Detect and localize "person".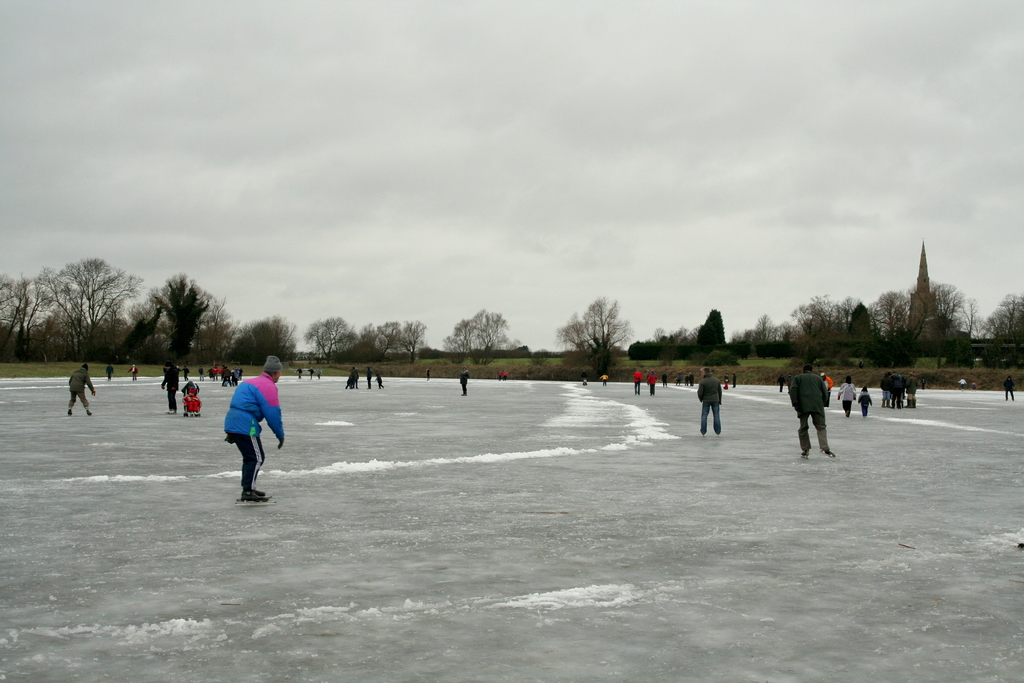
Localized at (684, 375, 691, 389).
